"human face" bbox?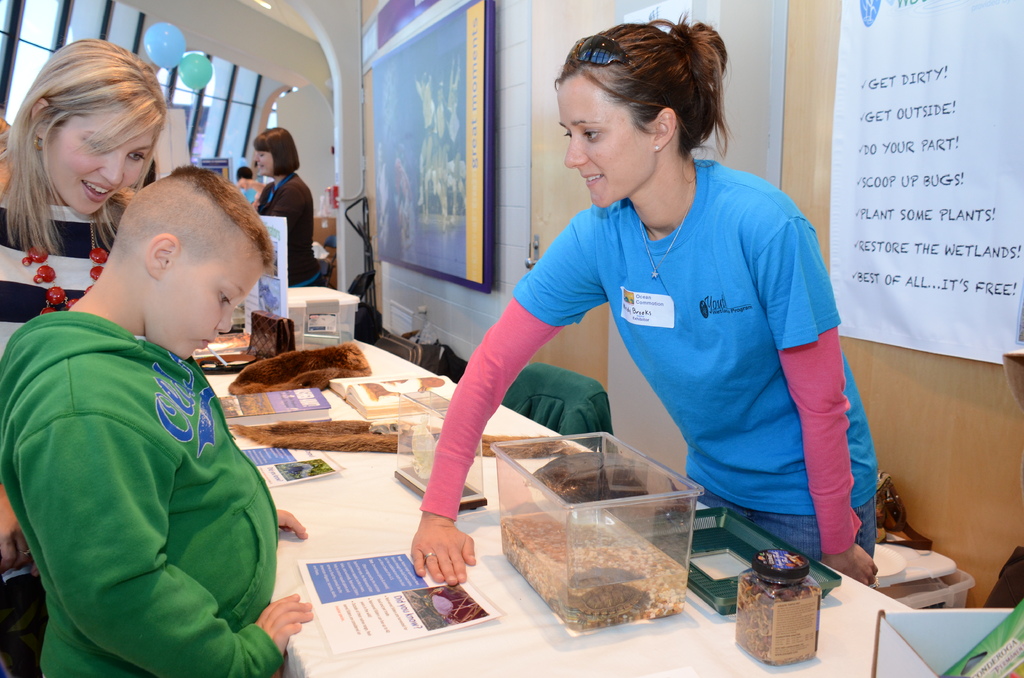
locate(45, 104, 148, 210)
